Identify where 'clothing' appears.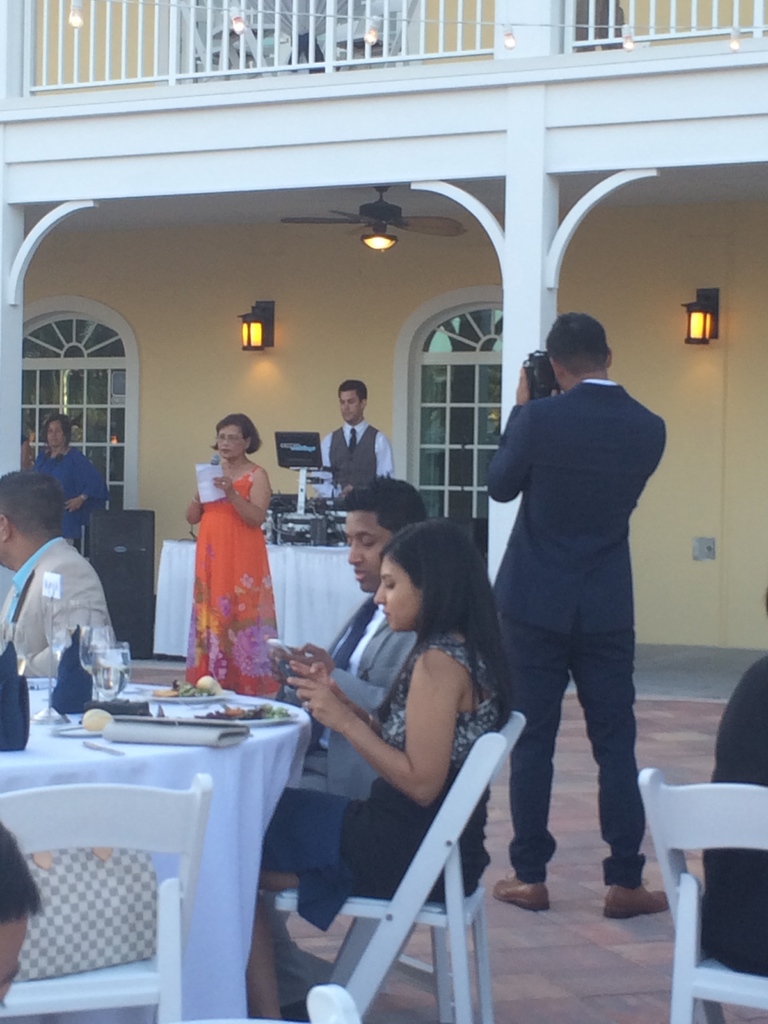
Appears at detection(255, 624, 499, 899).
